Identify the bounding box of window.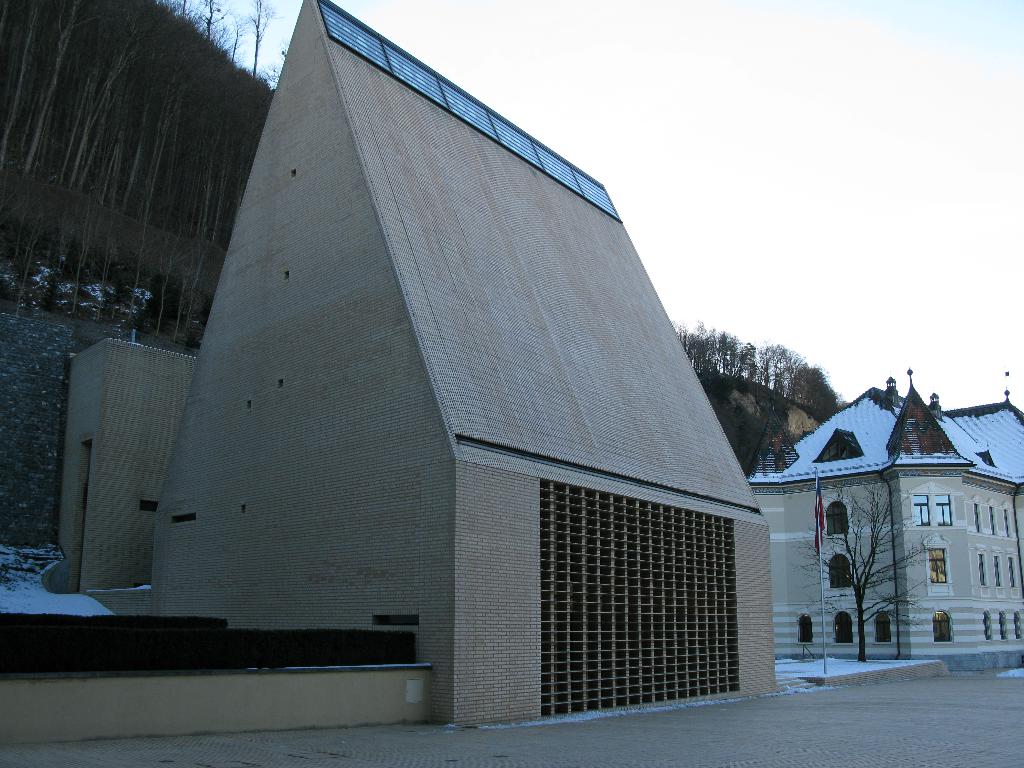
l=824, t=499, r=854, b=536.
